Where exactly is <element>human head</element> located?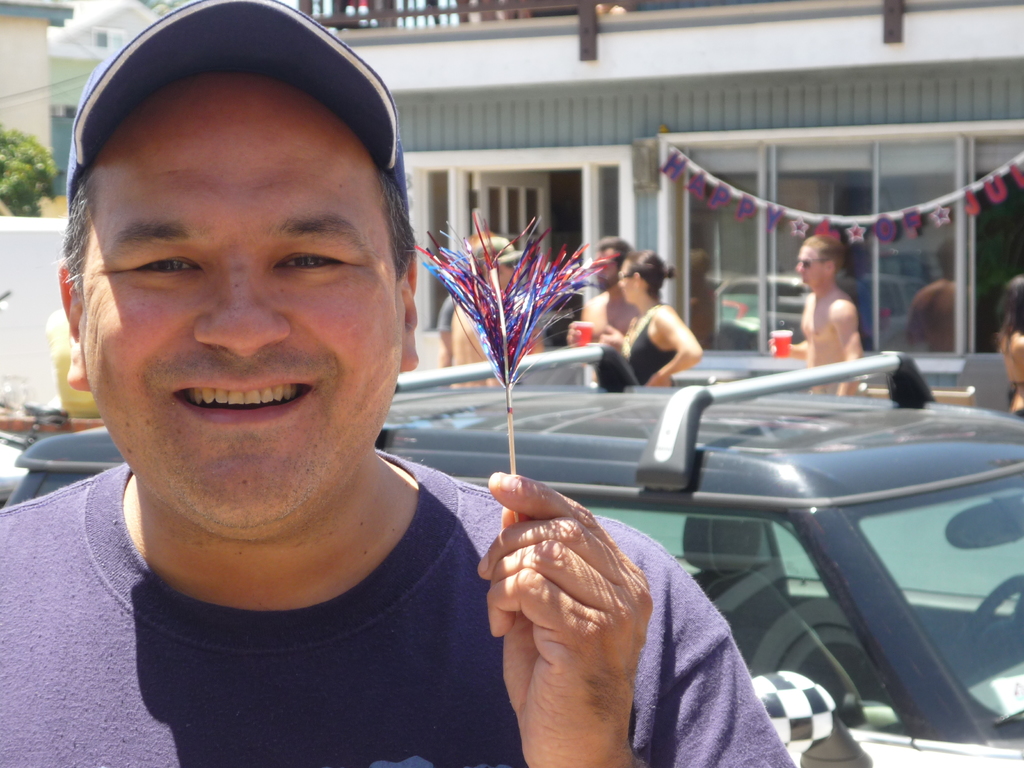
Its bounding box is x1=797 y1=234 x2=844 y2=288.
